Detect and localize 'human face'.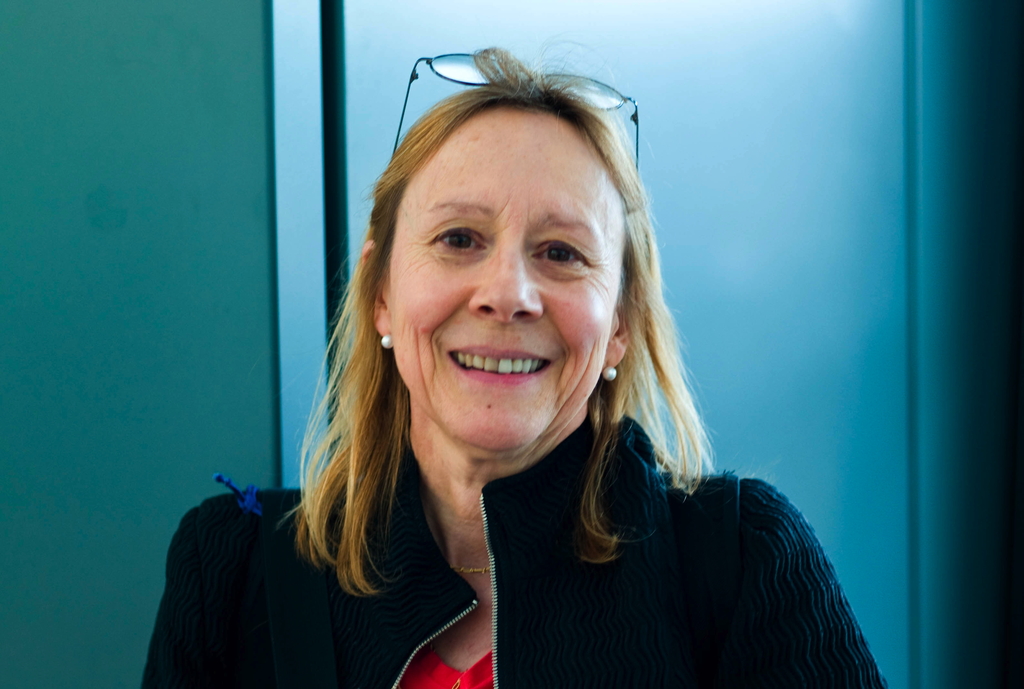
Localized at [376,107,623,454].
